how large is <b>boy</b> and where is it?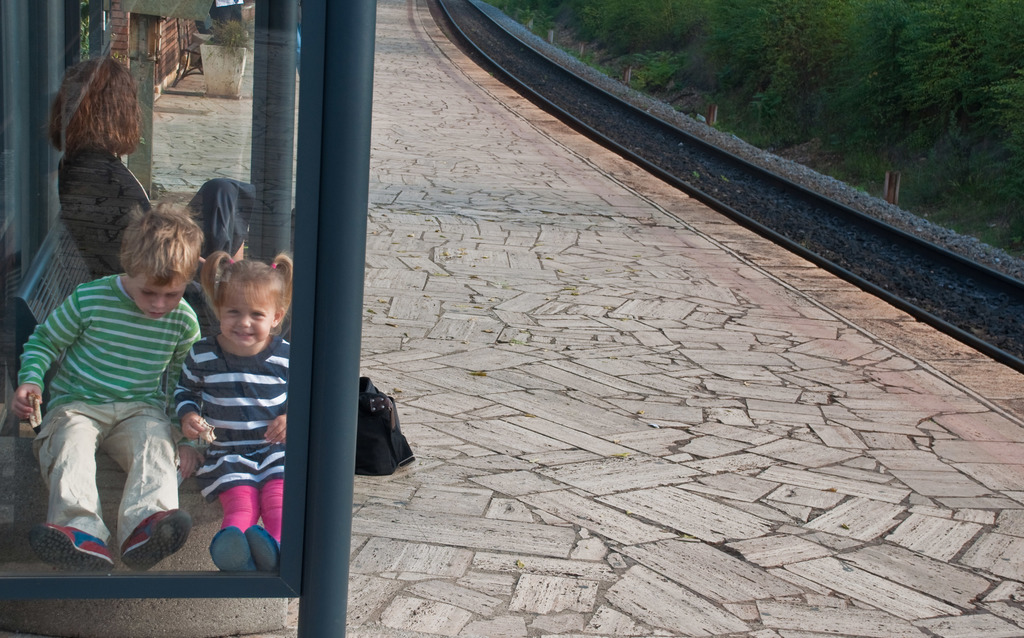
Bounding box: detection(19, 213, 202, 576).
